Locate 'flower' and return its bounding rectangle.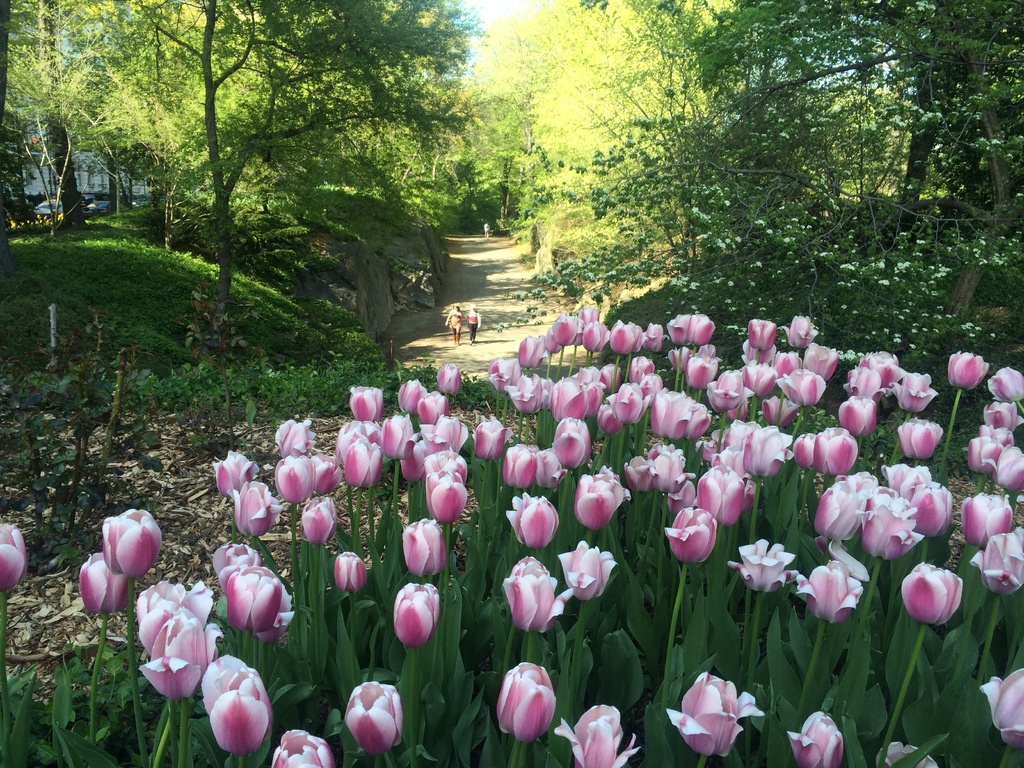
(887, 740, 940, 767).
